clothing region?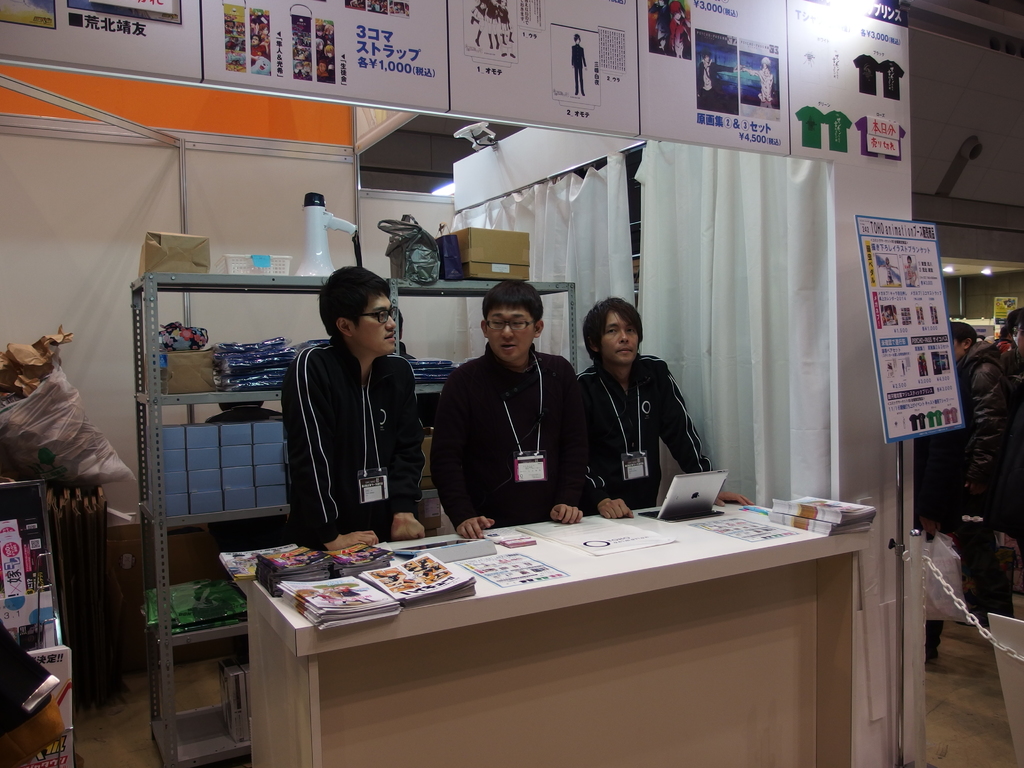
select_region(577, 348, 714, 506)
